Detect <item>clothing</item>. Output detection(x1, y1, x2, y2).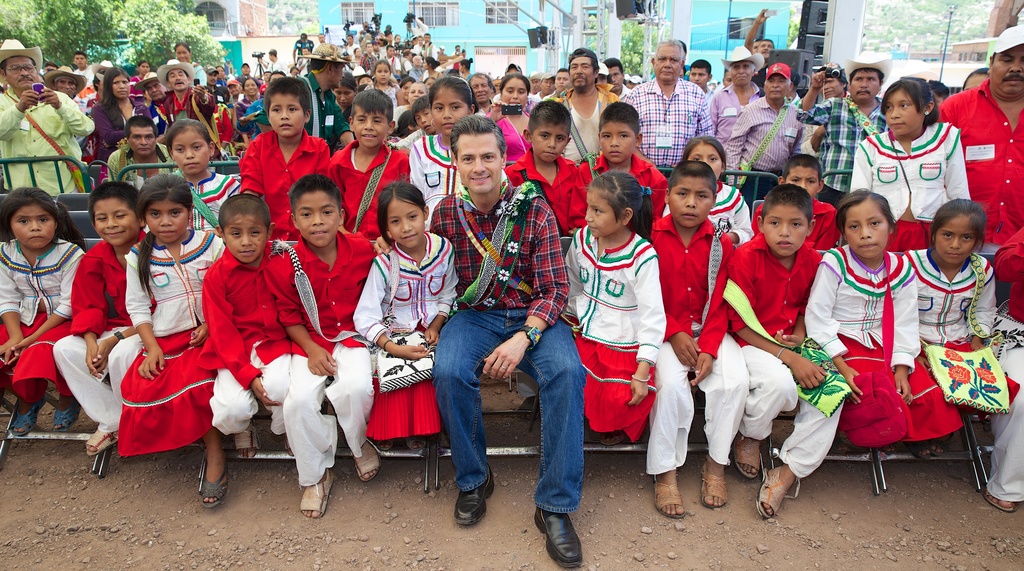
detection(935, 78, 1023, 240).
